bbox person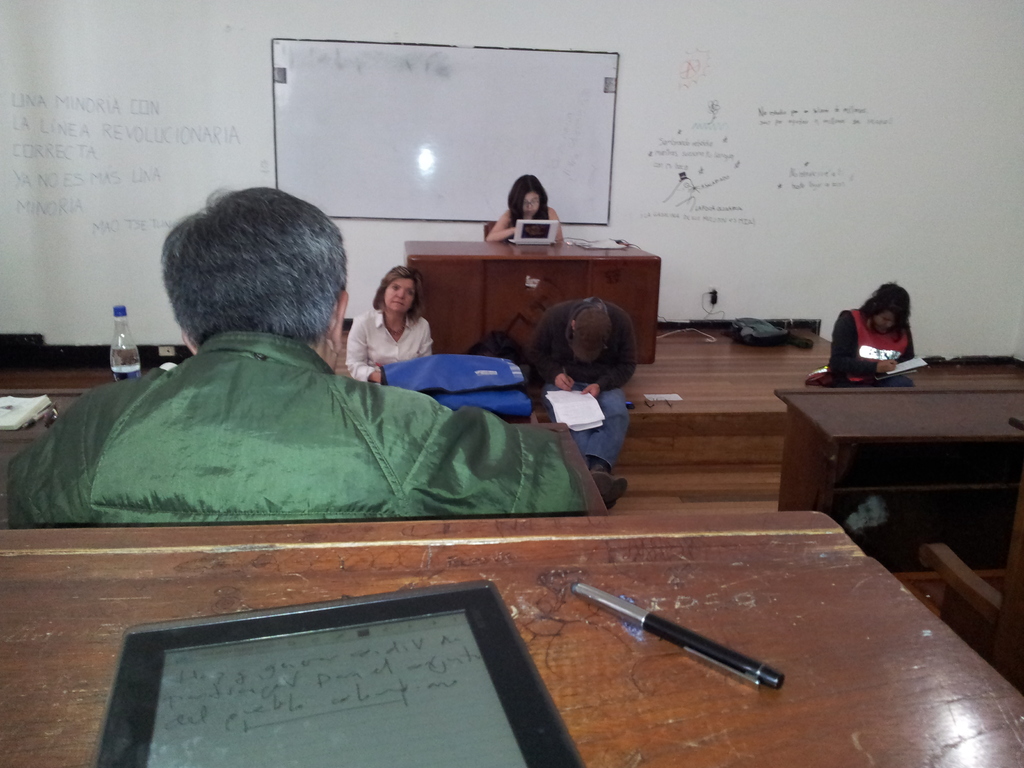
830 284 917 390
